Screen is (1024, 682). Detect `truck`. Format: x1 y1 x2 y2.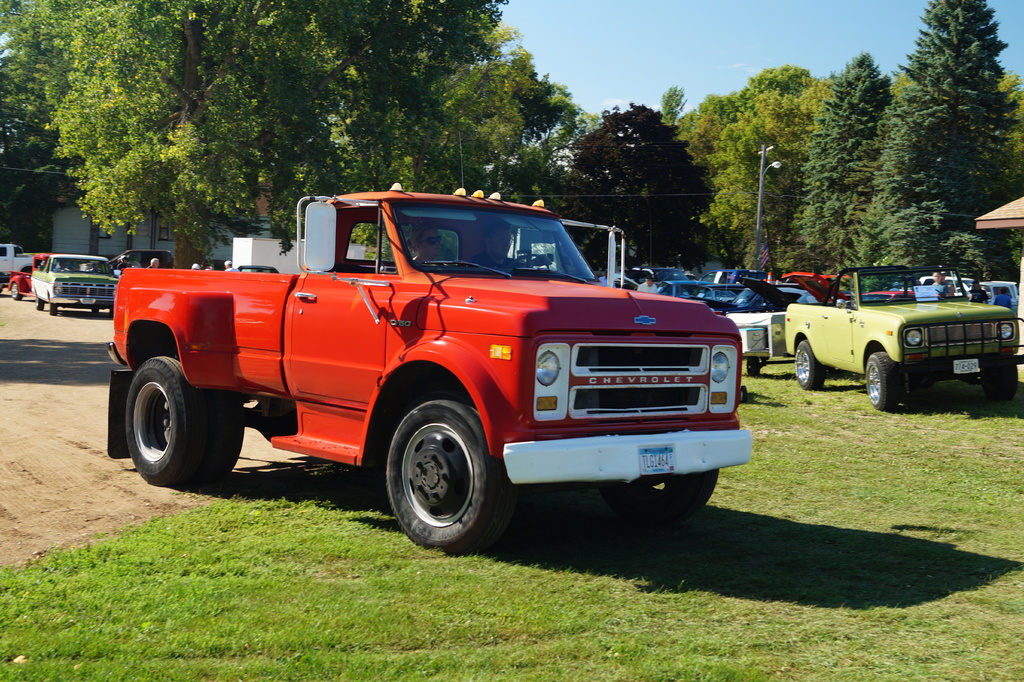
114 250 189 273.
